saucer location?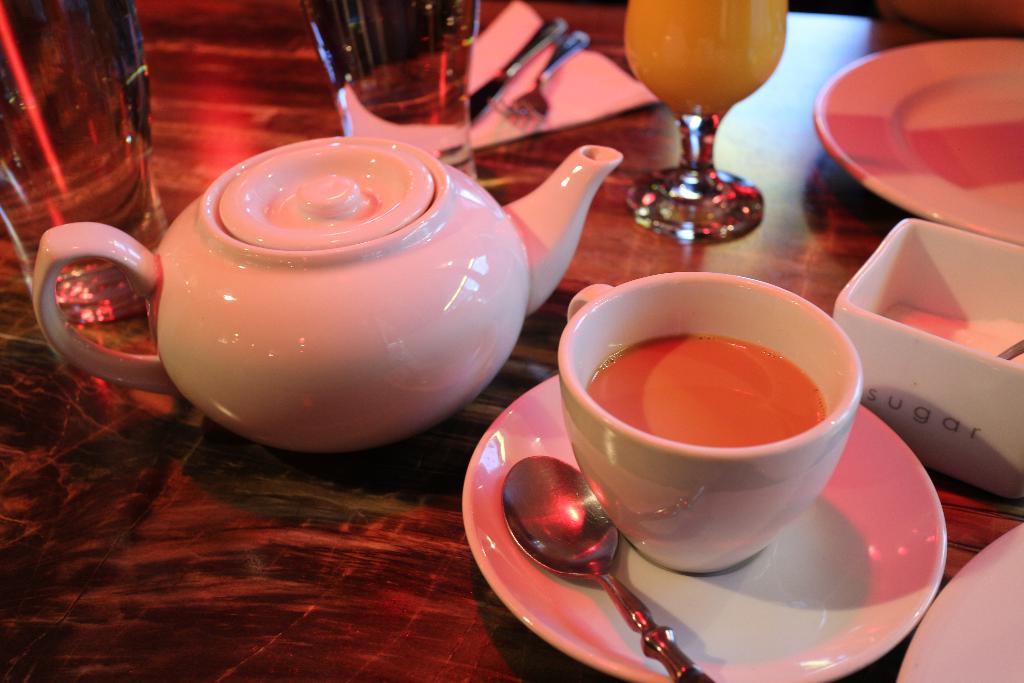
<box>899,523,1023,682</box>
